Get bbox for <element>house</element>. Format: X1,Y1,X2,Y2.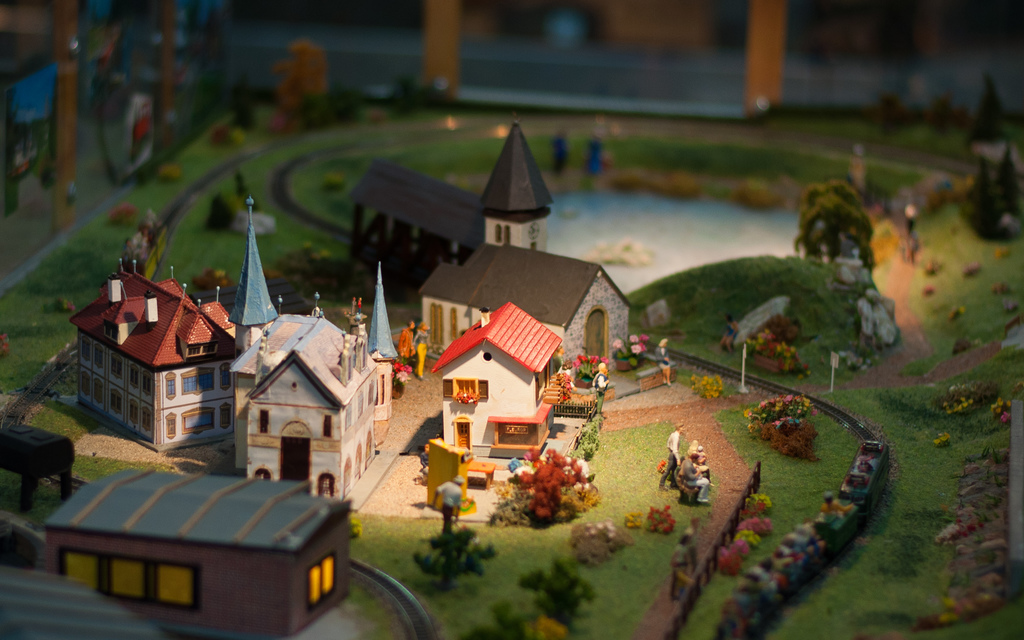
429,300,575,460.
